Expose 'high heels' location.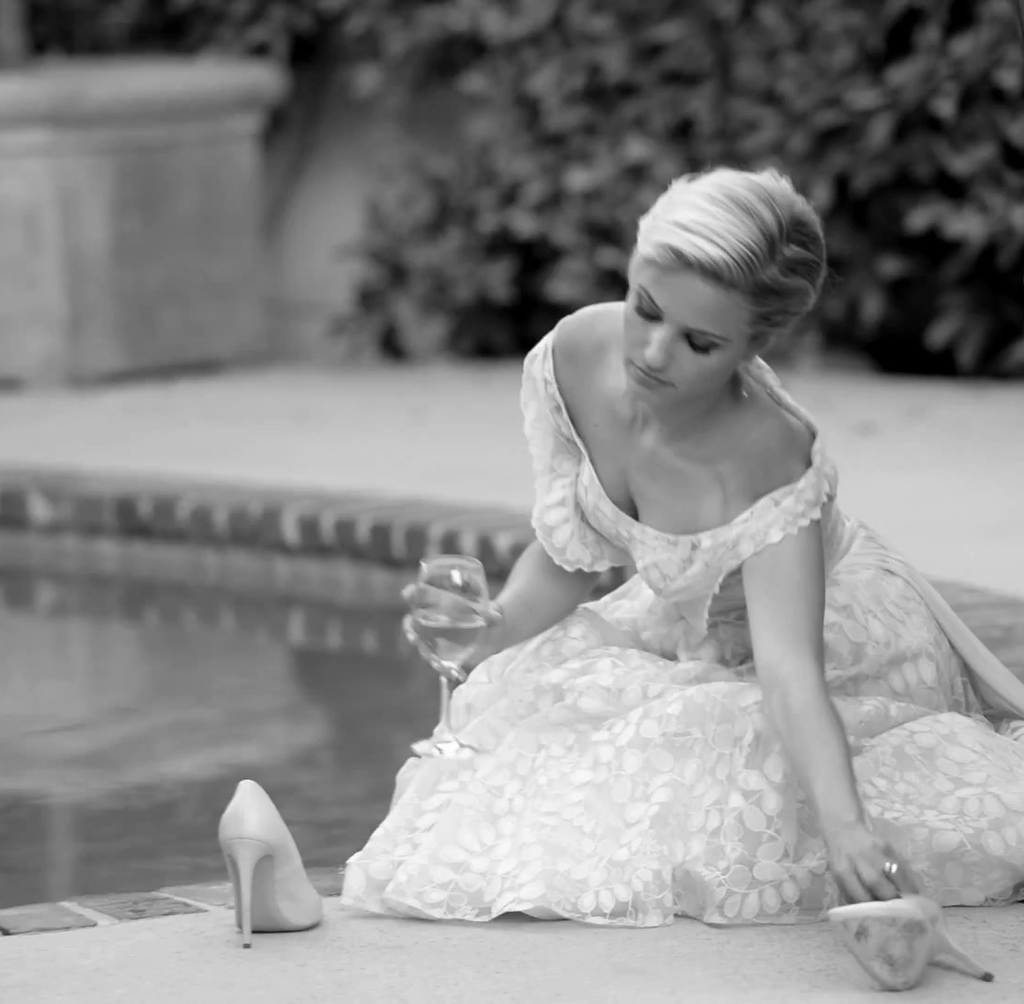
Exposed at 828/905/990/993.
